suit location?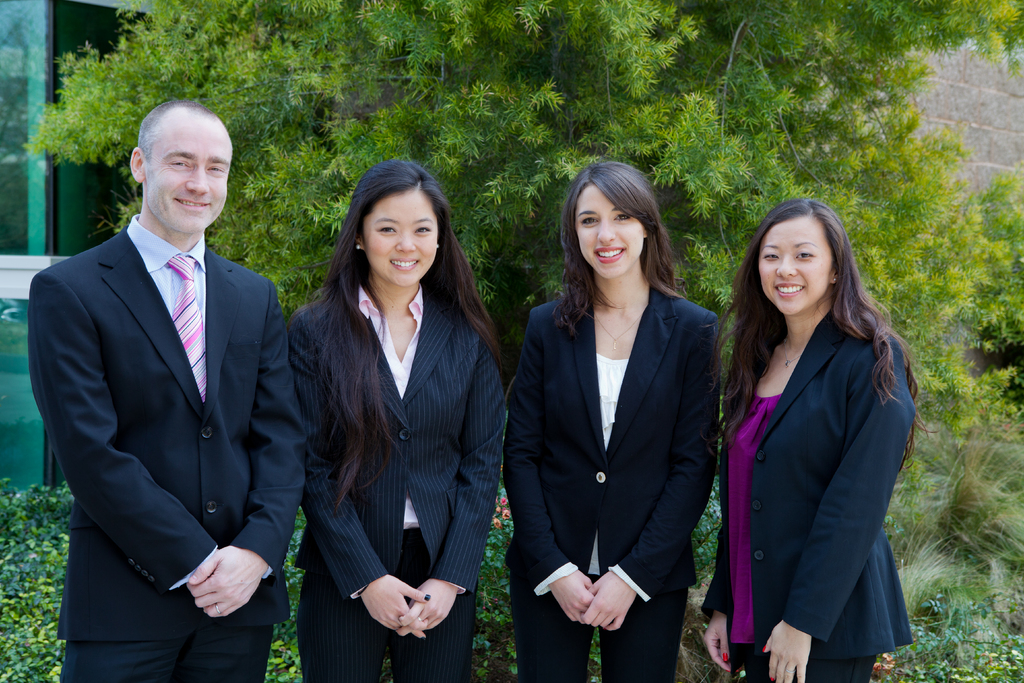
{"left": 500, "top": 286, "right": 720, "bottom": 682}
